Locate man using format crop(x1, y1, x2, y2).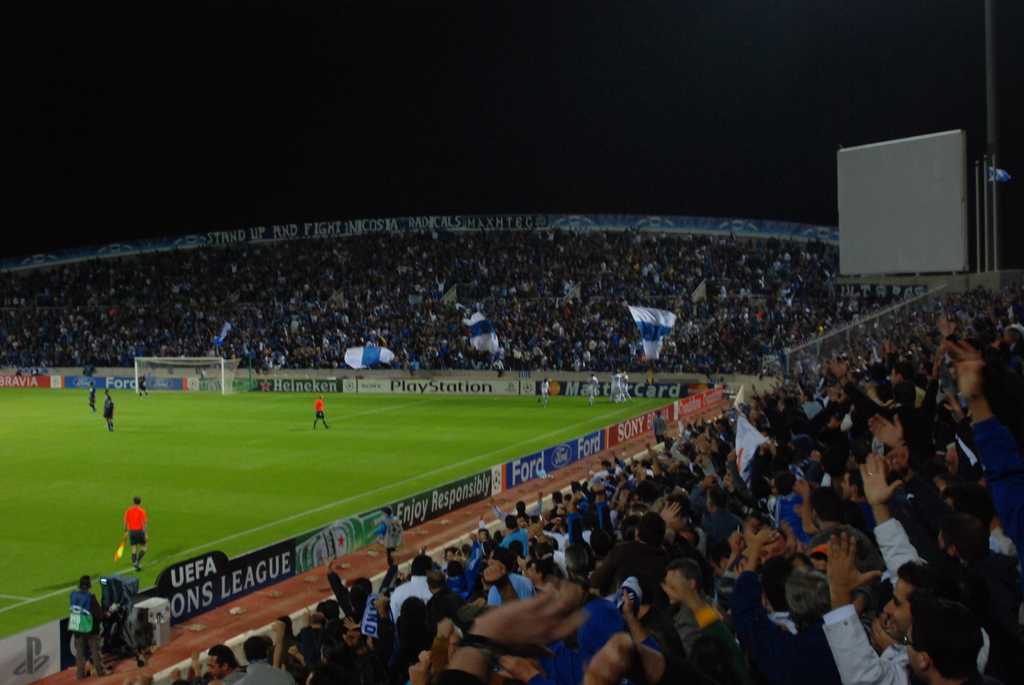
crop(99, 392, 120, 431).
